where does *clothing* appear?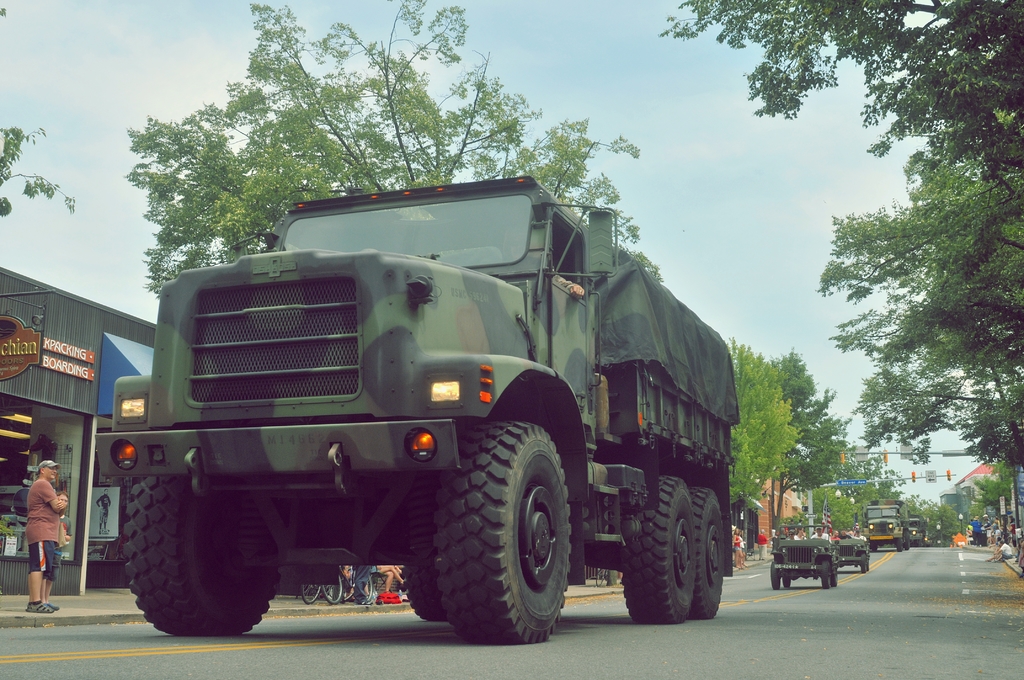
Appears at <bbox>24, 477, 60, 573</bbox>.
